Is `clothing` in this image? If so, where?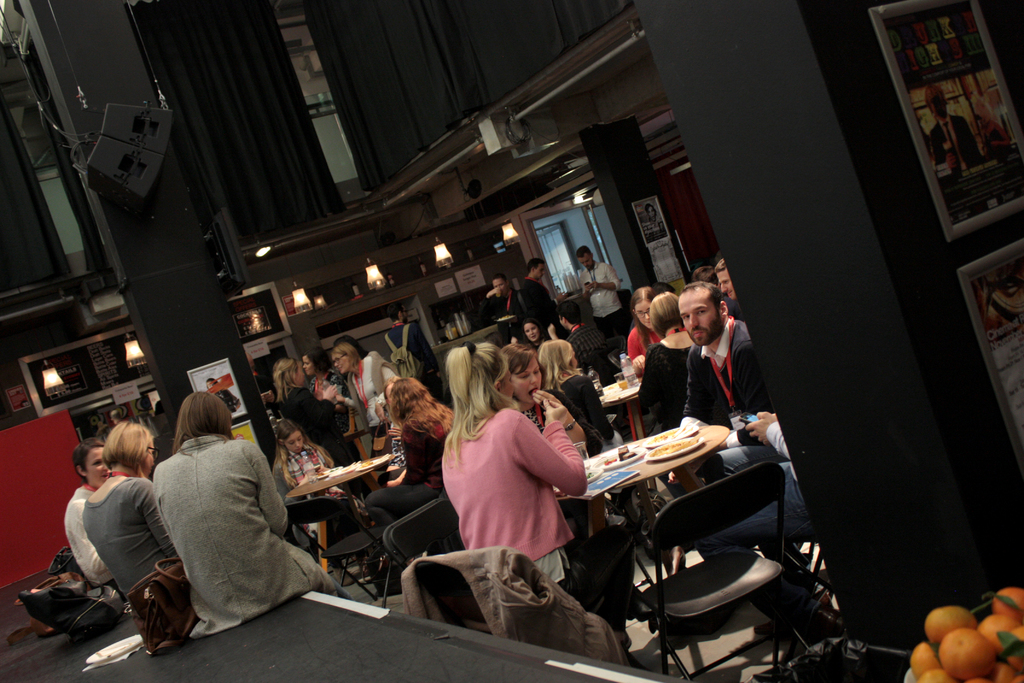
Yes, at (383, 321, 433, 407).
